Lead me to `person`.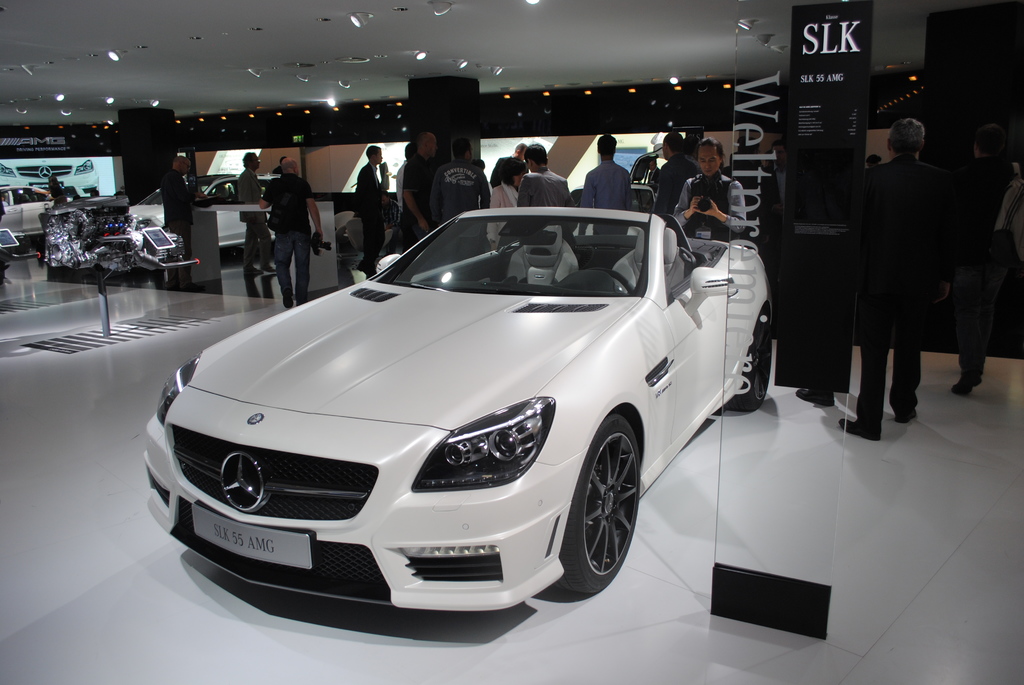
Lead to box=[496, 146, 531, 167].
